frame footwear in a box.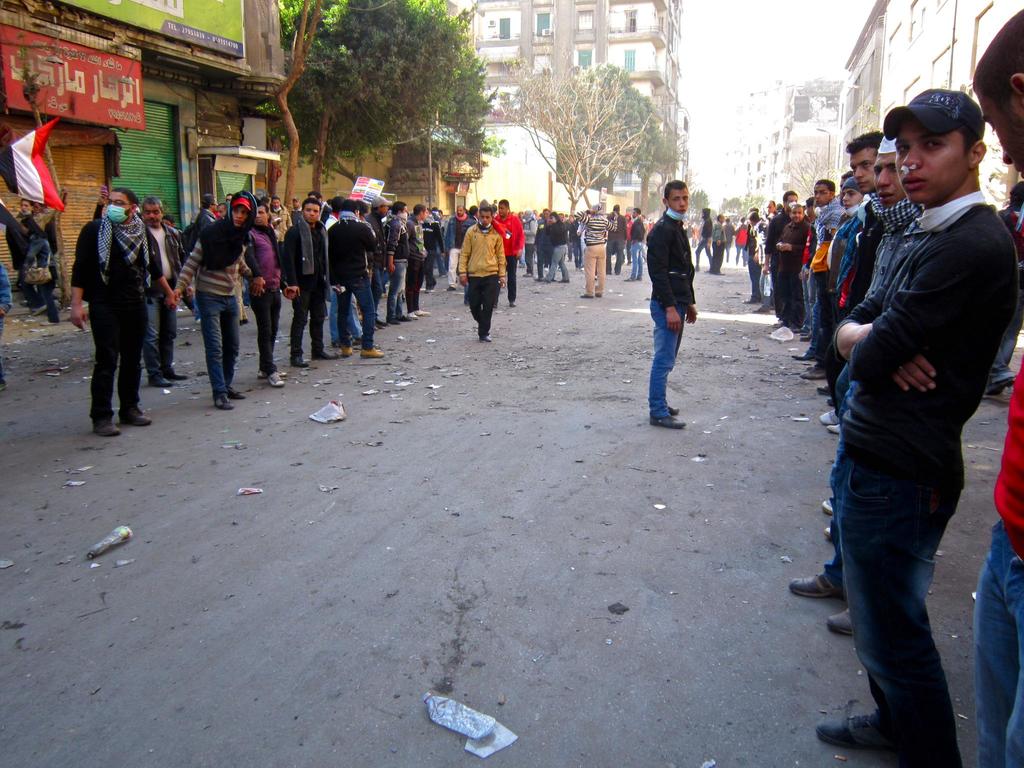
box=[822, 499, 832, 513].
